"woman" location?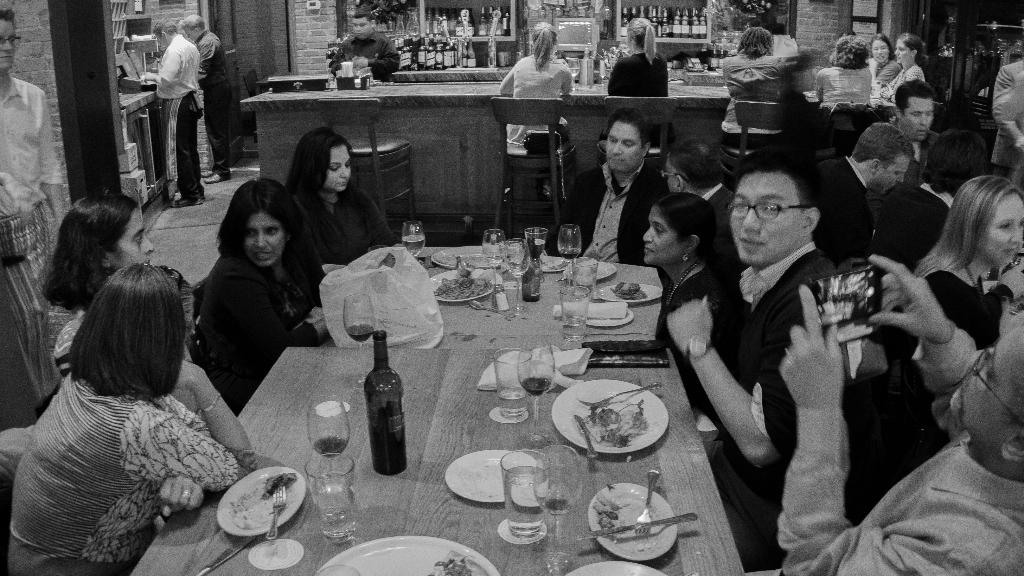
<box>907,171,1023,341</box>
